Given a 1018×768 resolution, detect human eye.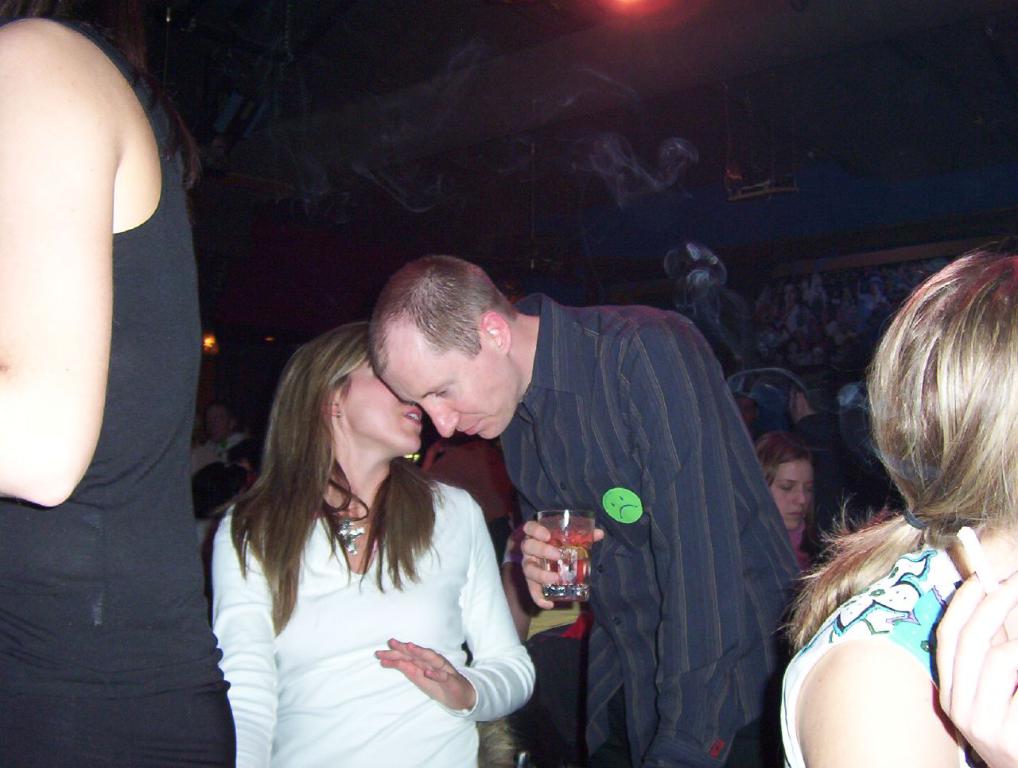
crop(806, 485, 813, 495).
